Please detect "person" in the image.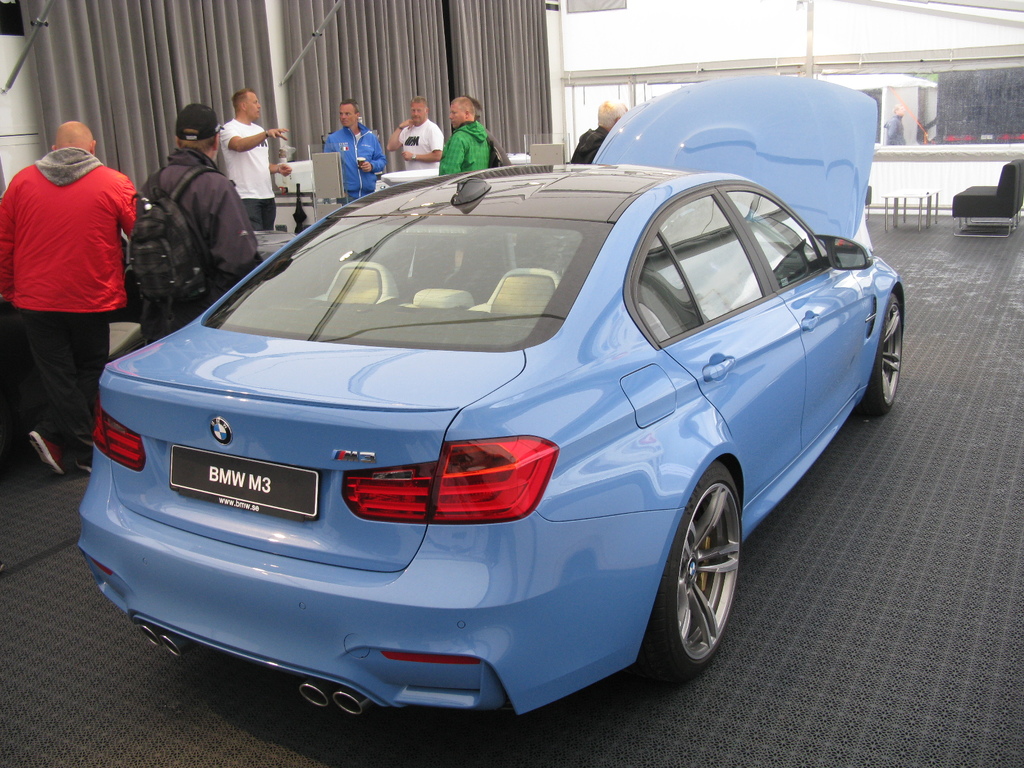
386, 100, 445, 171.
